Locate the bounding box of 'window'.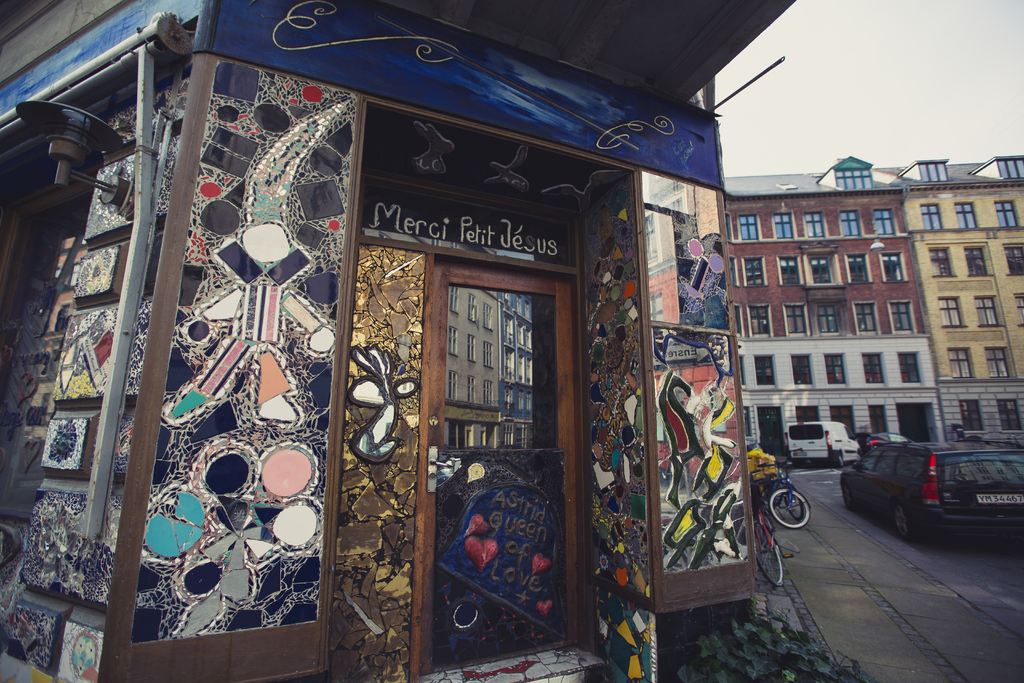
Bounding box: region(959, 202, 996, 228).
